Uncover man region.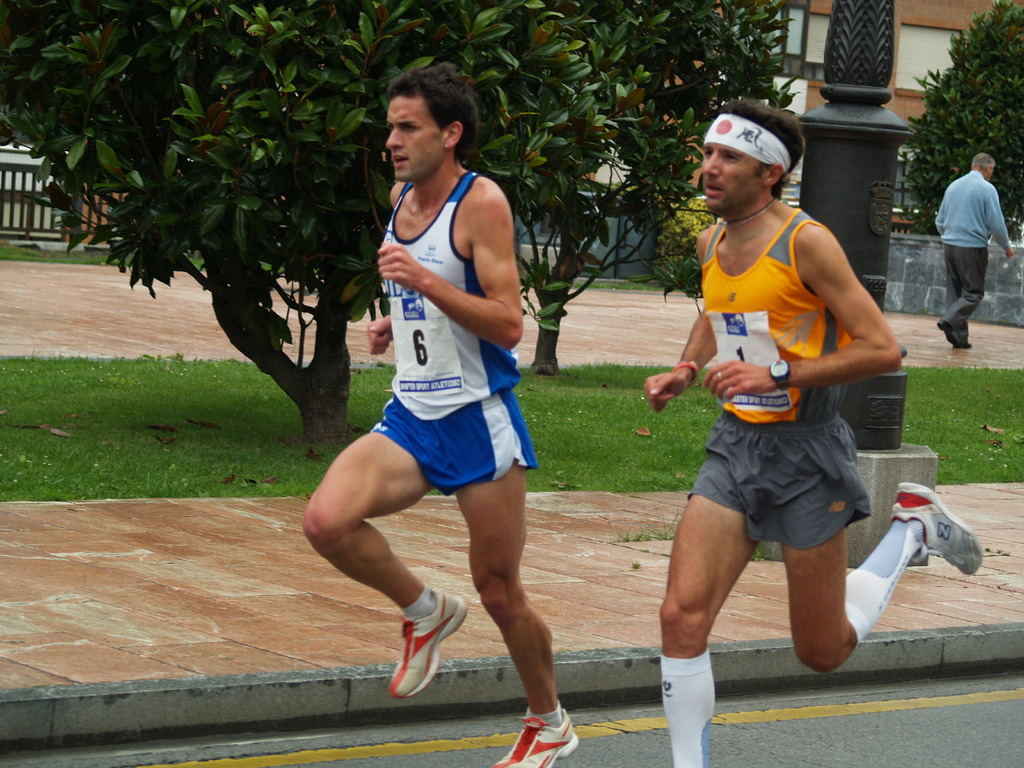
Uncovered: locate(644, 104, 986, 767).
